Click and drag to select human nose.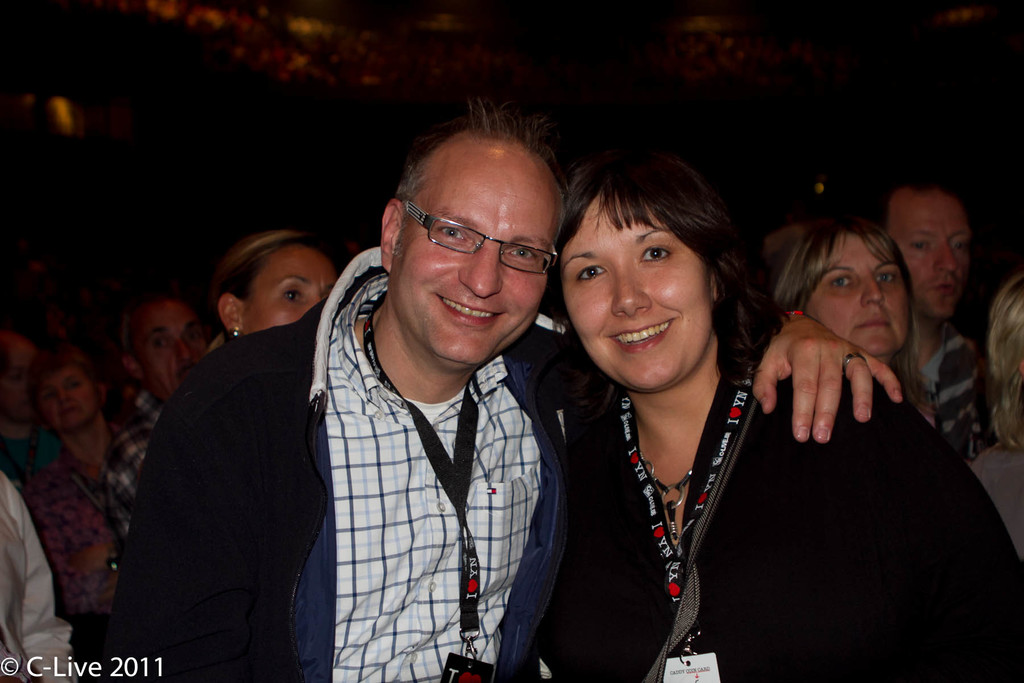
Selection: locate(58, 387, 72, 404).
